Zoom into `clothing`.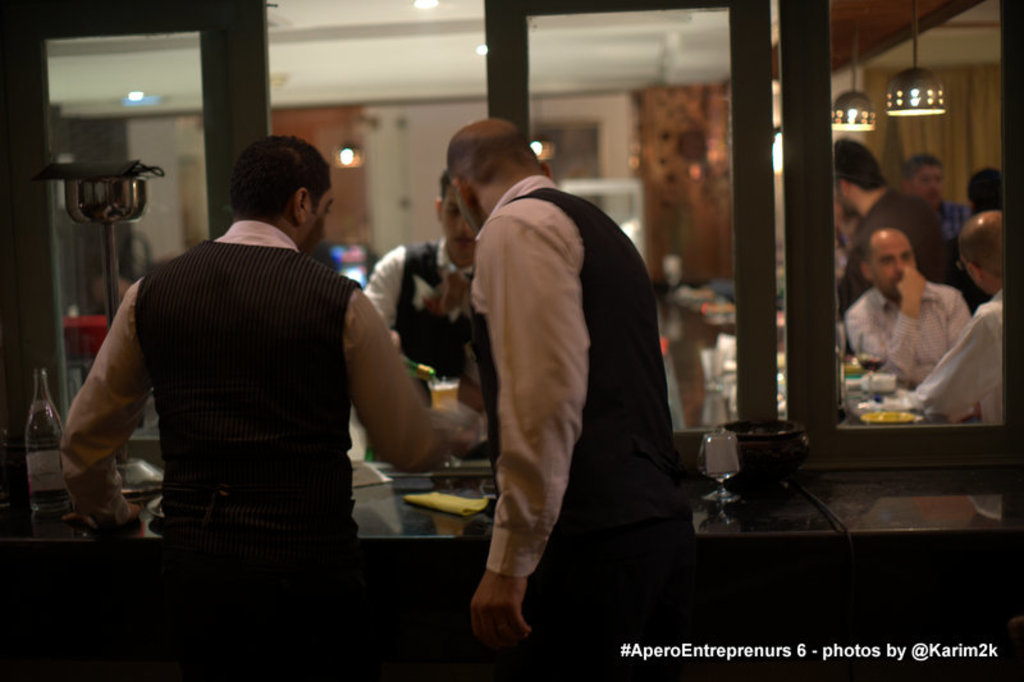
Zoom target: x1=838, y1=187, x2=952, y2=290.
